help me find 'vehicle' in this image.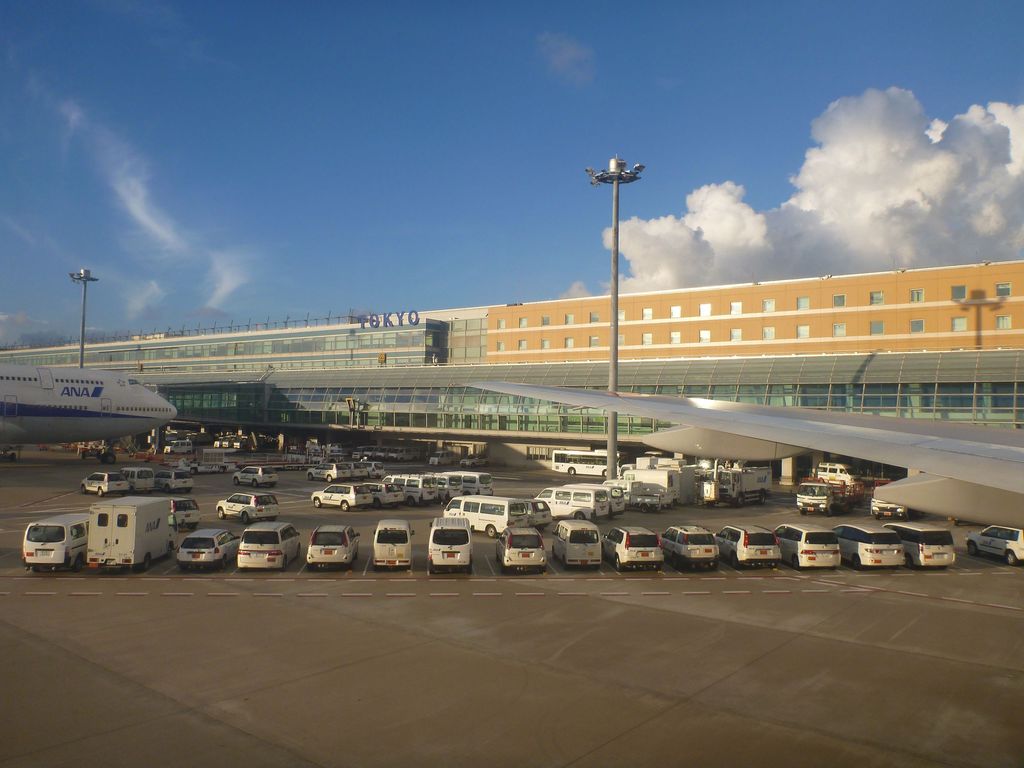
Found it: select_region(435, 474, 465, 500).
